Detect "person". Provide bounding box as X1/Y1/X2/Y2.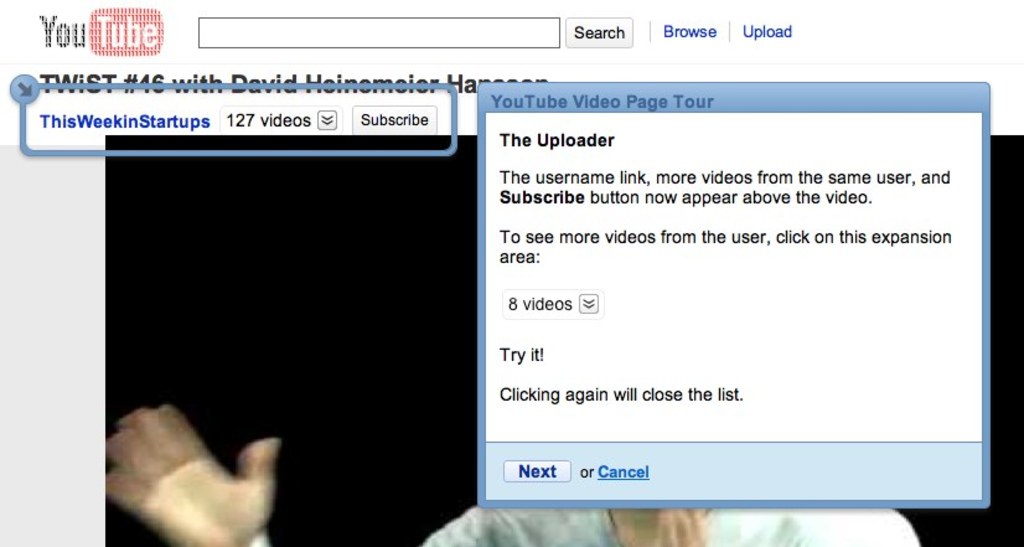
89/401/924/546.
